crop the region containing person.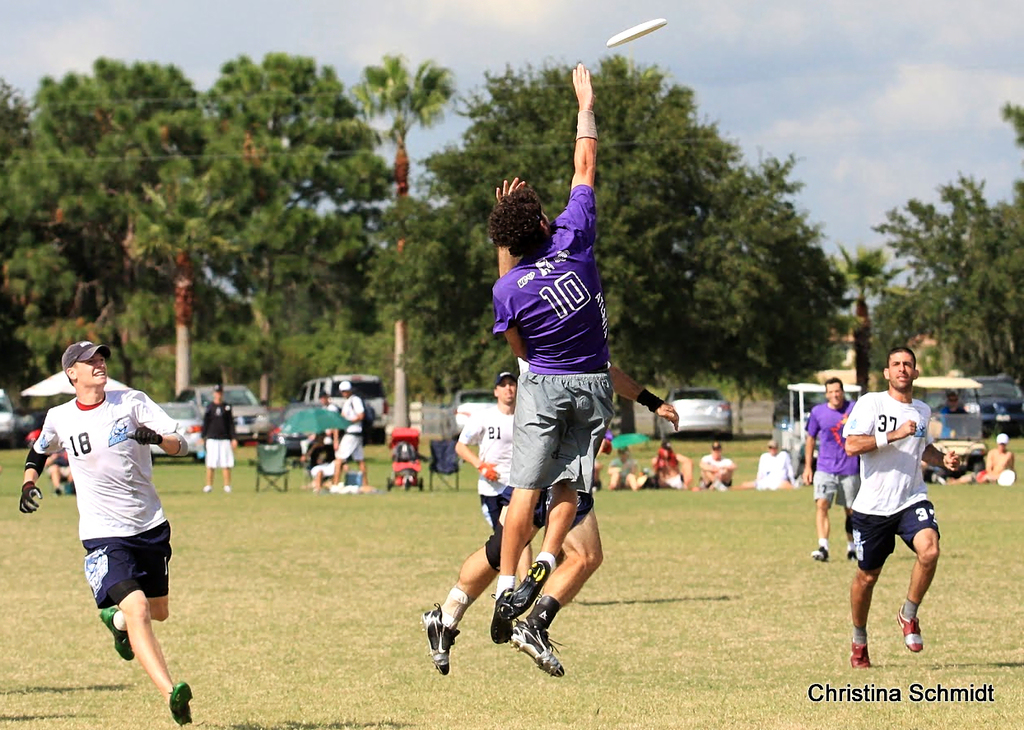
Crop region: l=454, t=369, r=530, b=583.
